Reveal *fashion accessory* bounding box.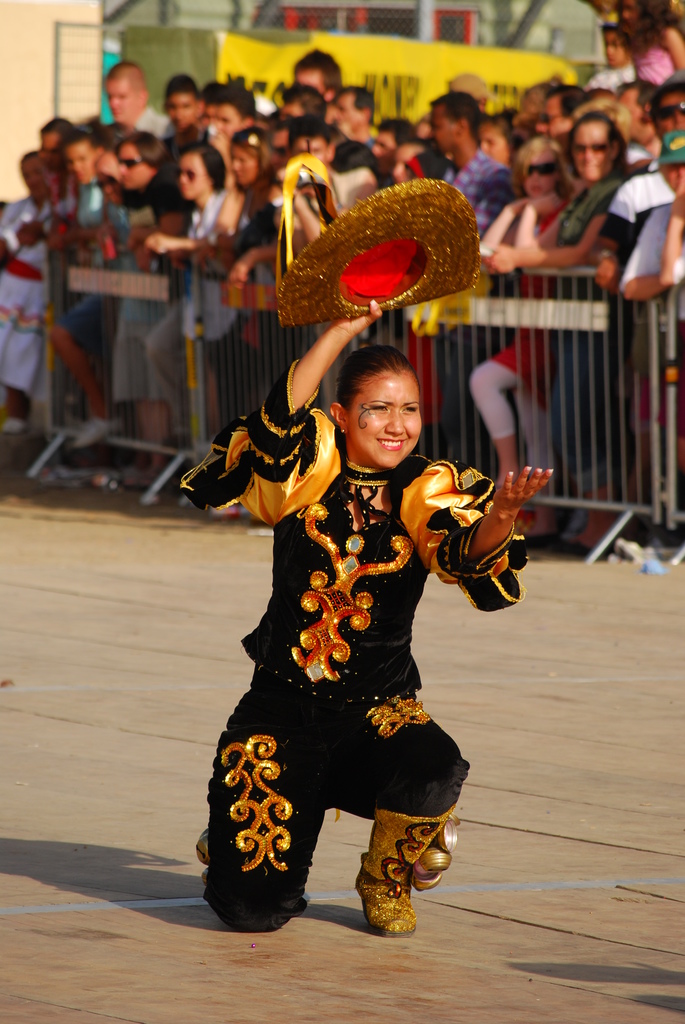
Revealed: BBox(194, 825, 212, 890).
